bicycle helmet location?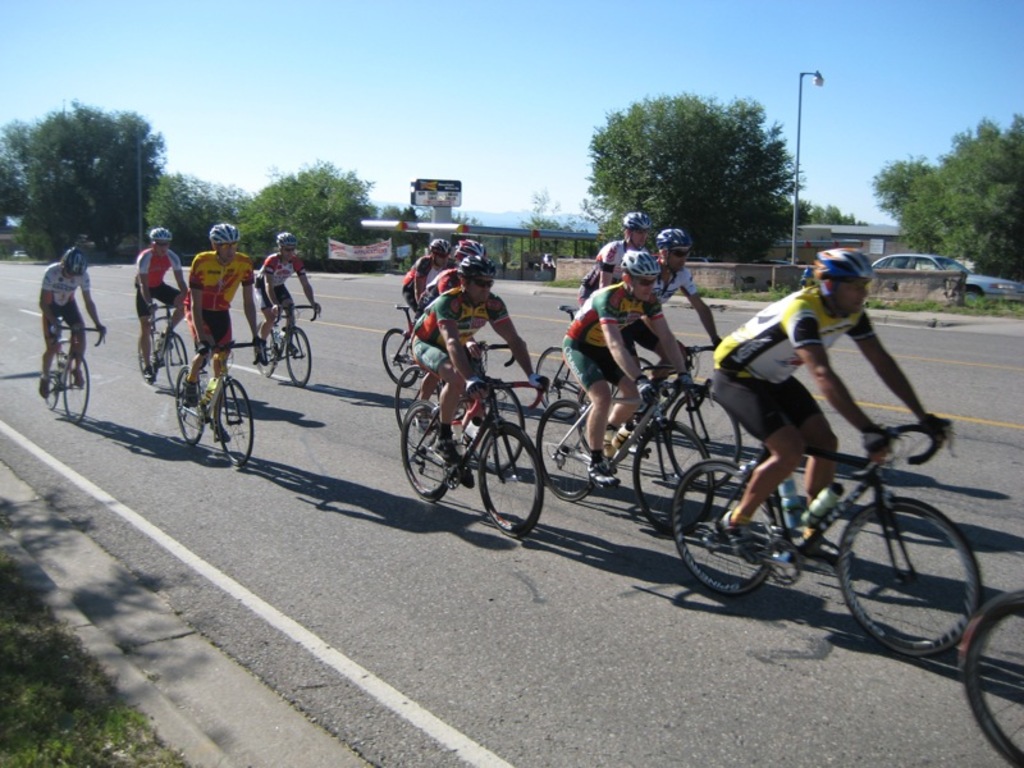
[x1=275, y1=228, x2=296, y2=243]
